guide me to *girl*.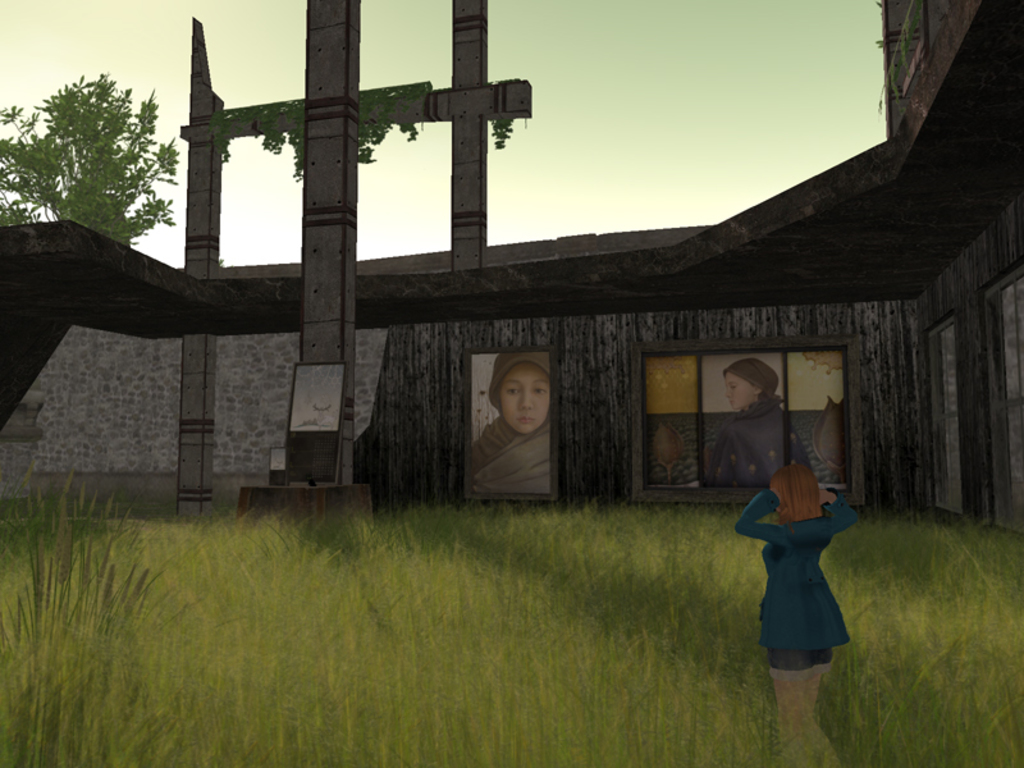
Guidance: 732/462/863/767.
